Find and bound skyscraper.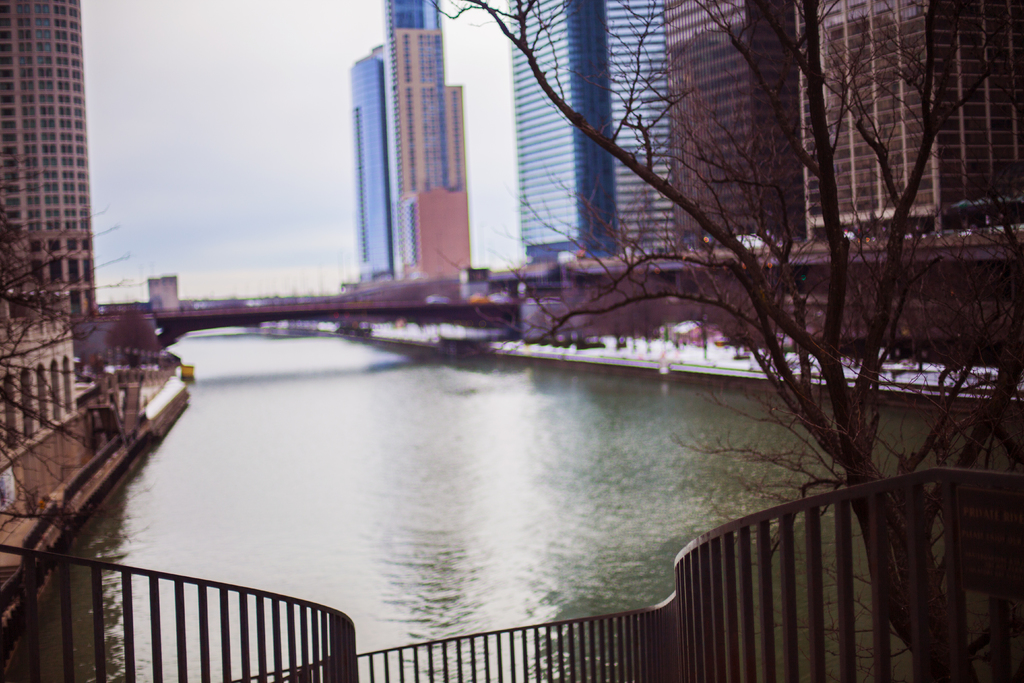
Bound: (x1=348, y1=45, x2=392, y2=285).
